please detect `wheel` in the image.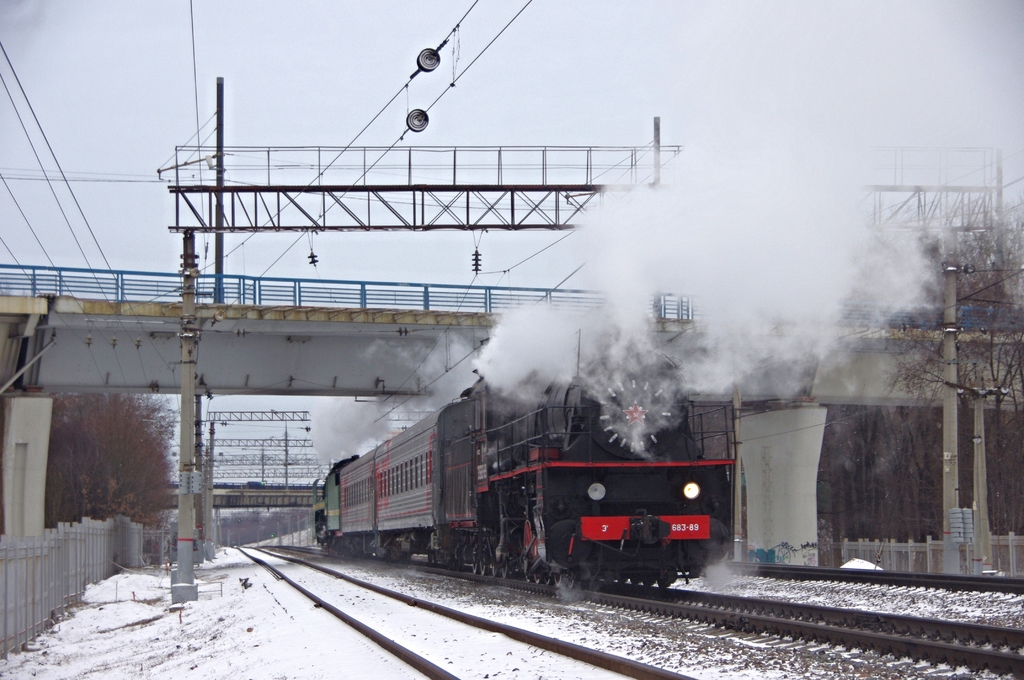
552:574:563:587.
